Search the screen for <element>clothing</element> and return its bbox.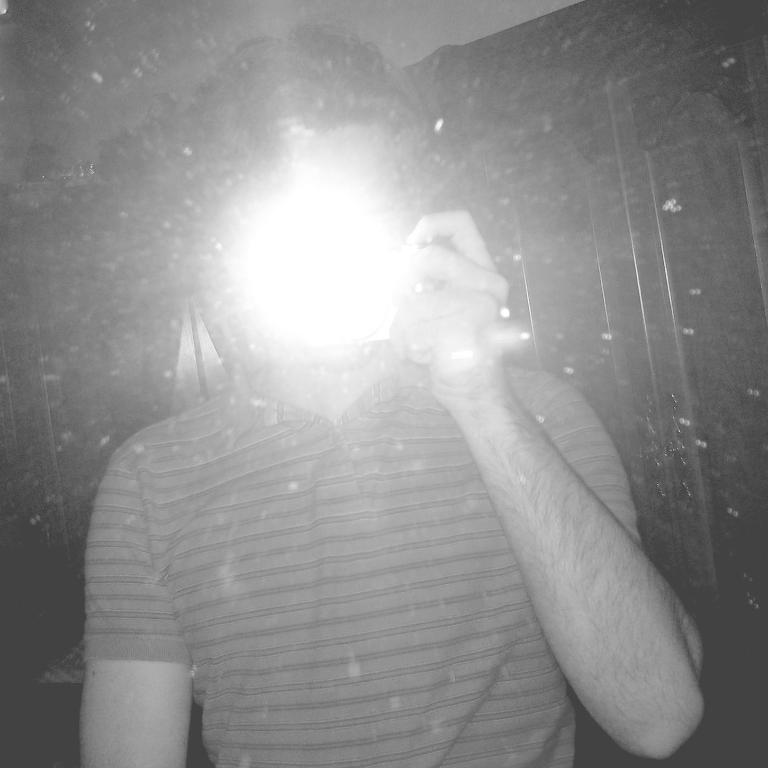
Found: (left=12, top=281, right=693, bottom=751).
